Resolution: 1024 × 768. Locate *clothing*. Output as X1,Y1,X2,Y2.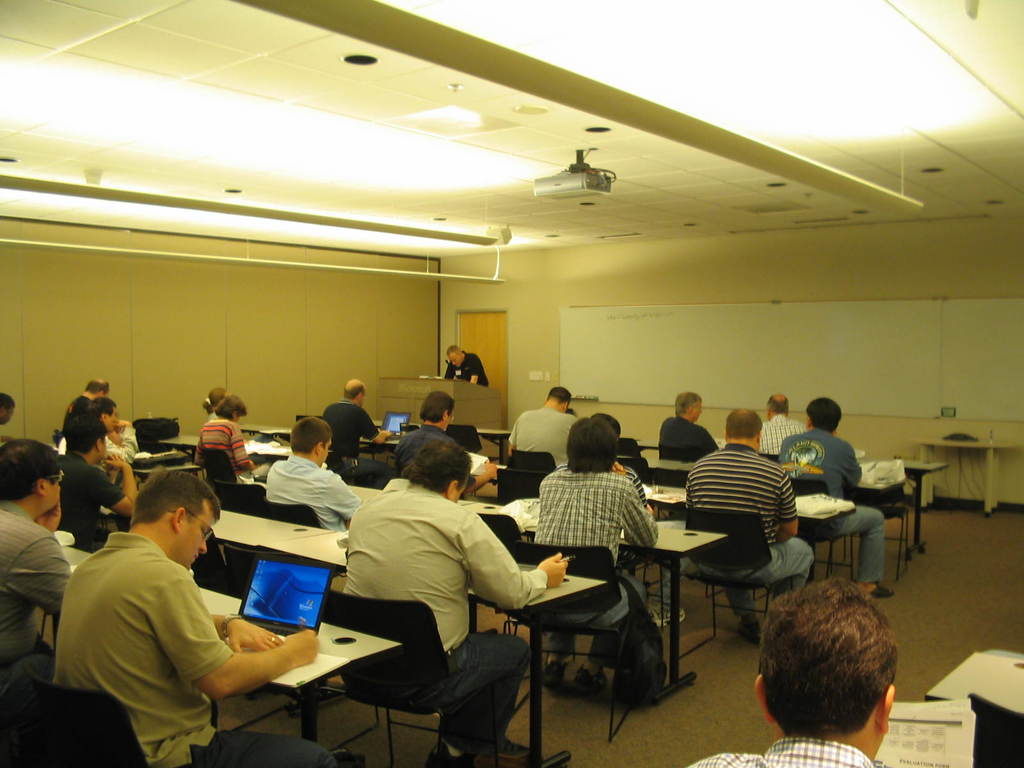
197,415,274,481.
